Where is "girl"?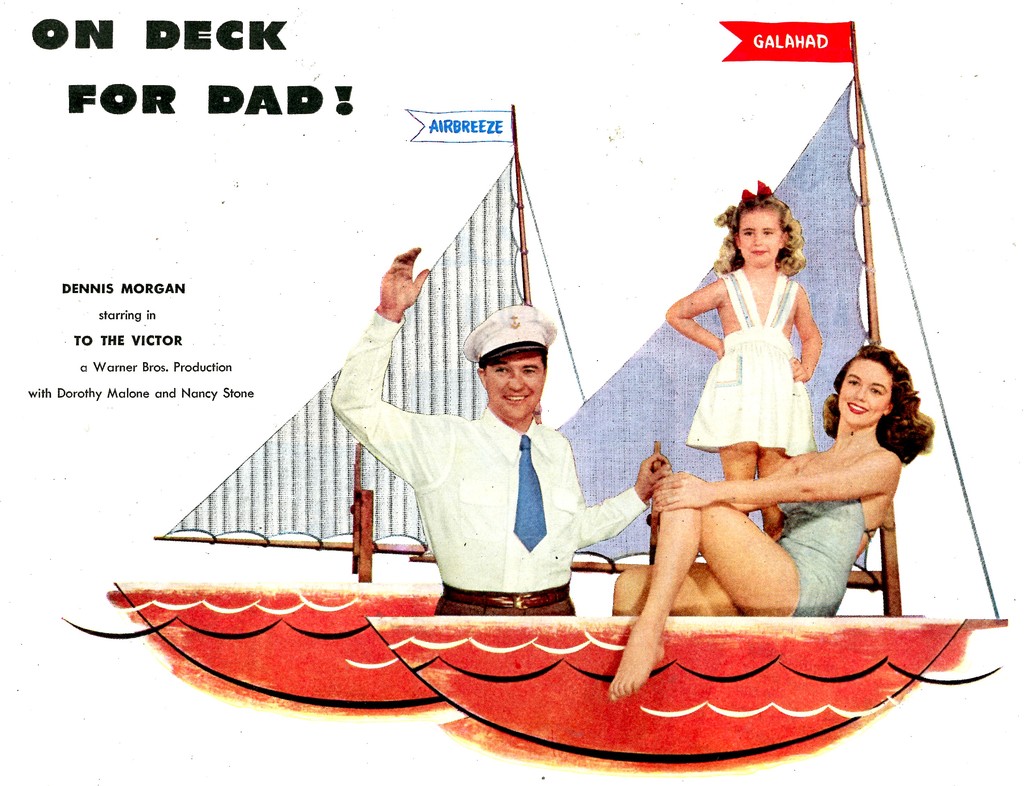
606/342/932/702.
